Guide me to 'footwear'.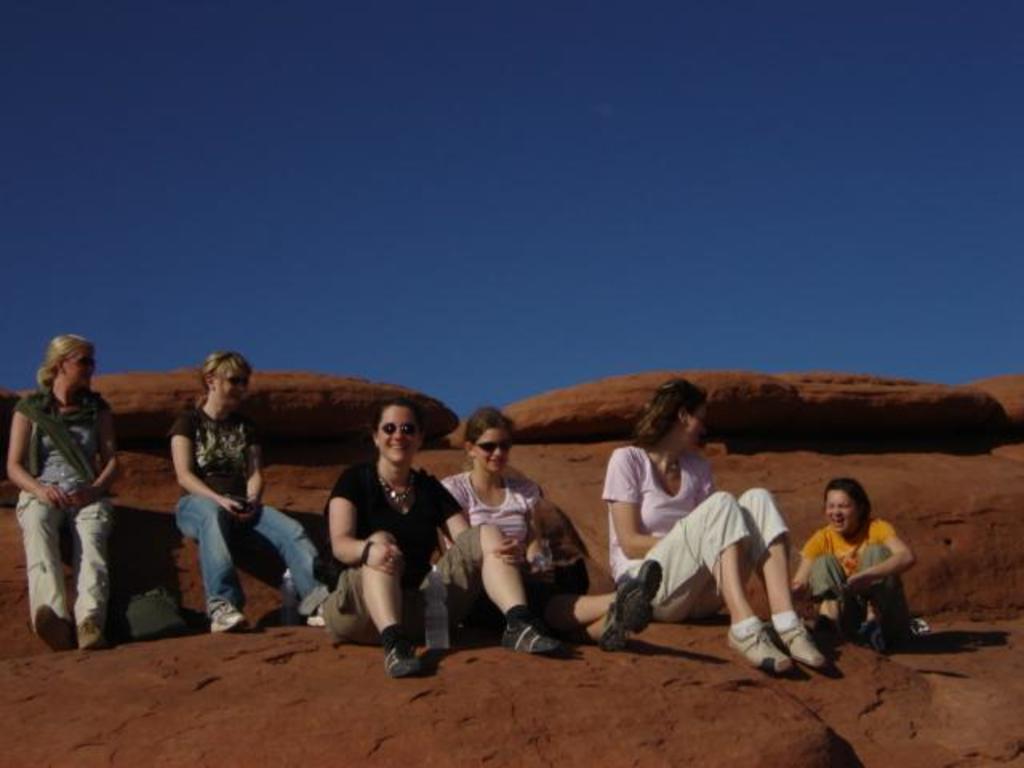
Guidance: 80:613:107:648.
